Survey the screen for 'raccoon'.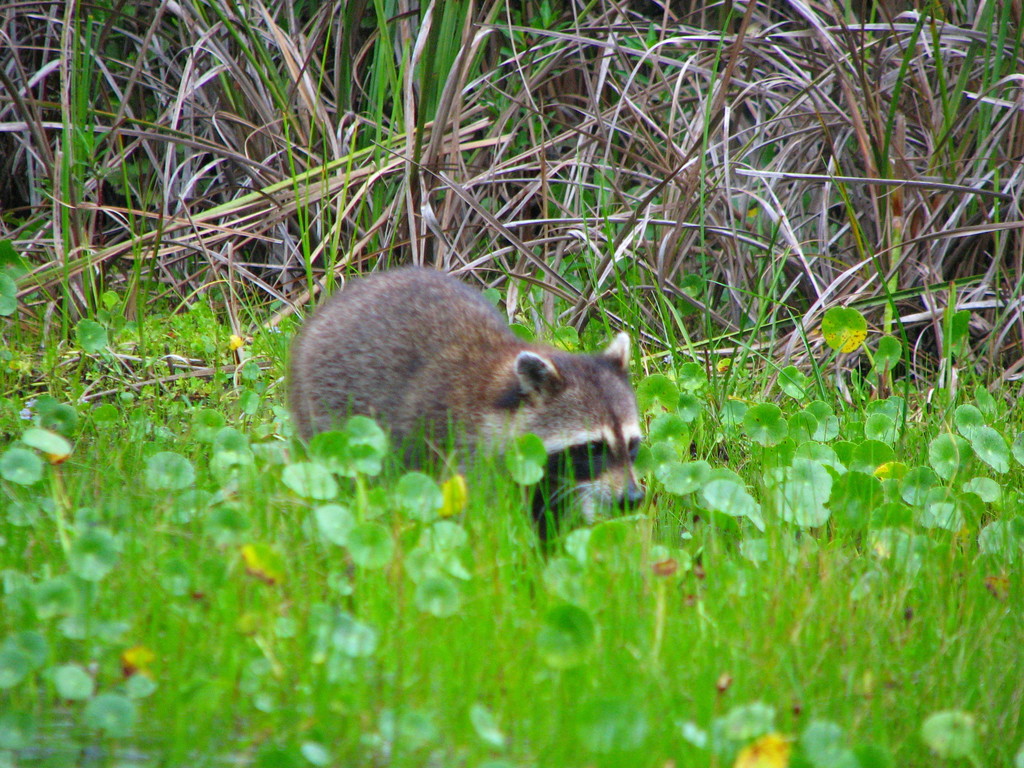
Survey found: [left=292, top=265, right=643, bottom=548].
